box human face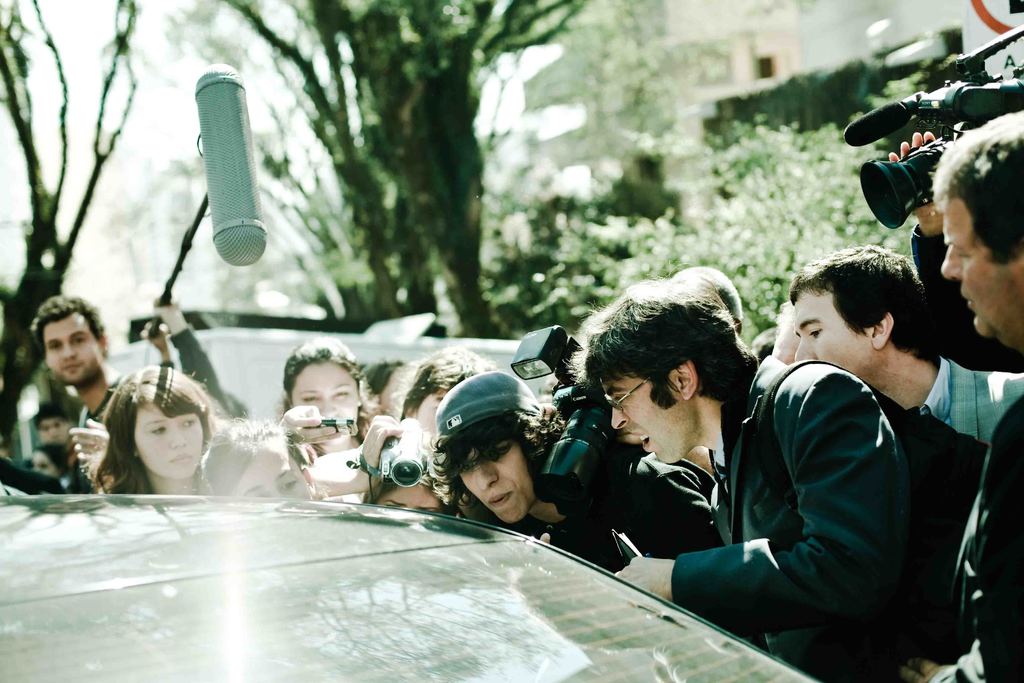
131:399:200:482
